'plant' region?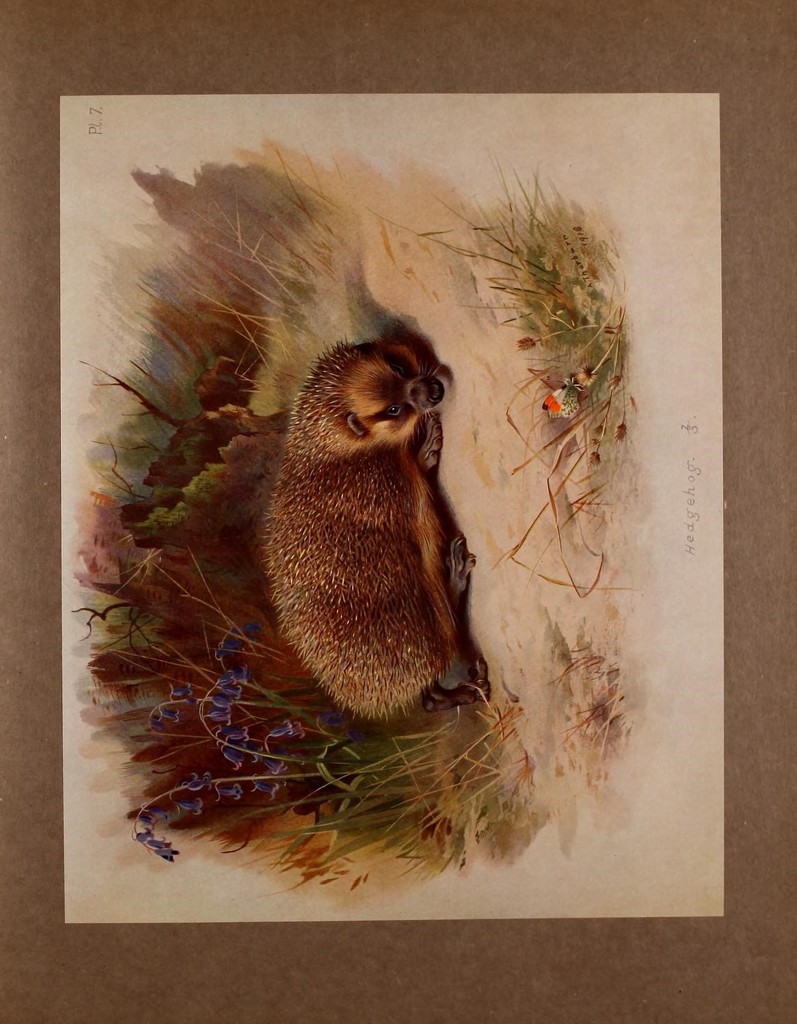
locate(380, 168, 629, 606)
